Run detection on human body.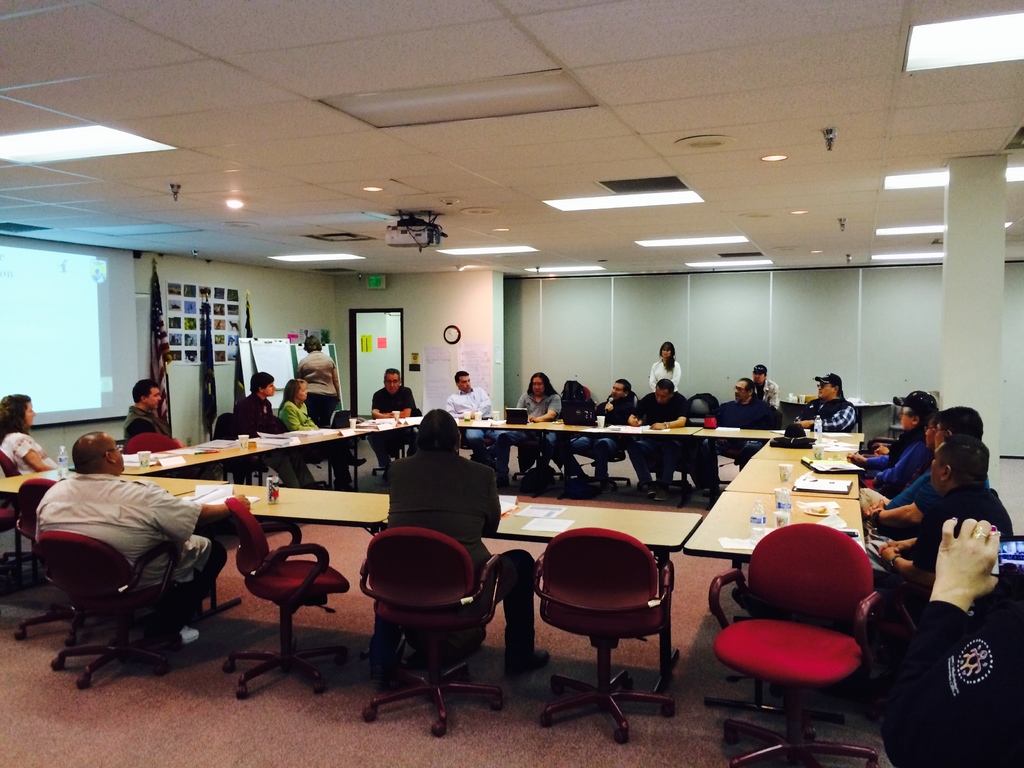
Result: select_region(449, 384, 495, 463).
